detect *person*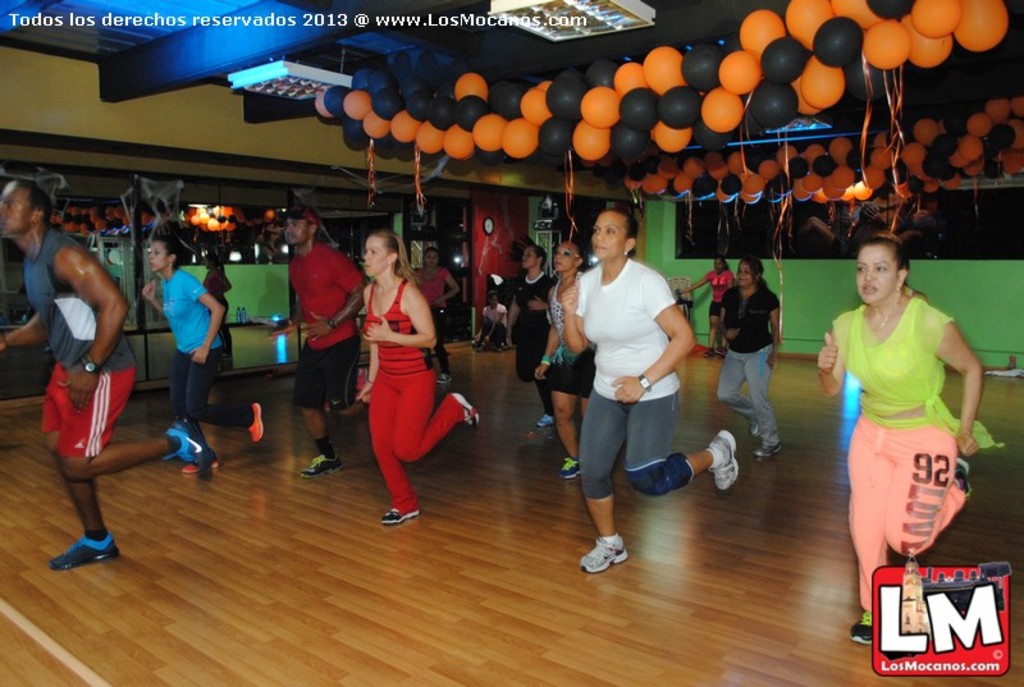
locate(138, 234, 262, 475)
